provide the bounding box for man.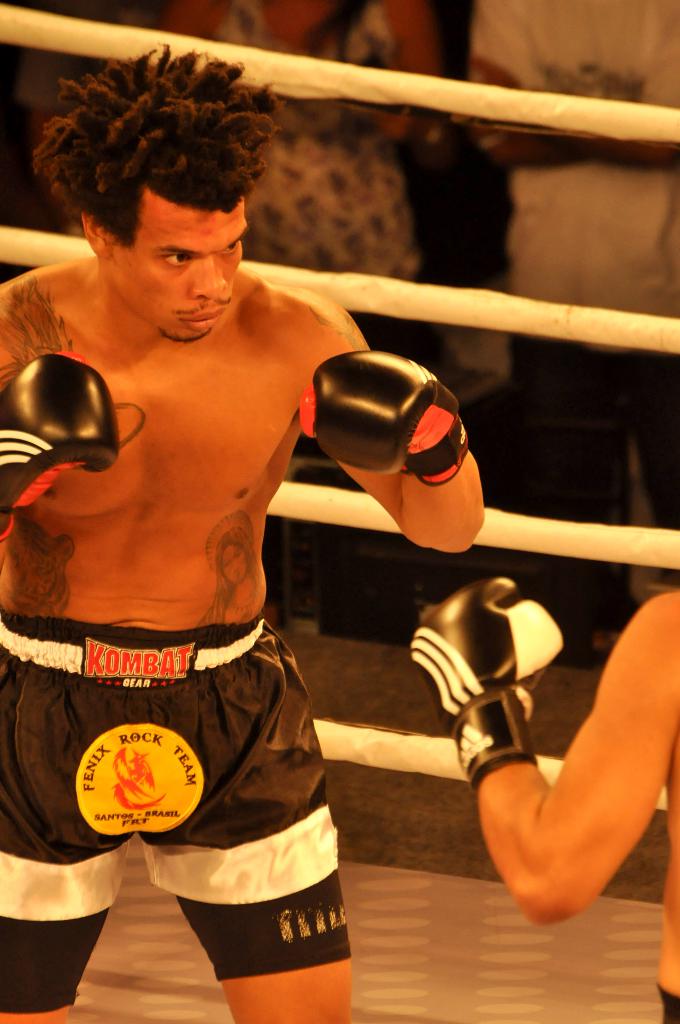
(left=0, top=33, right=481, bottom=1023).
